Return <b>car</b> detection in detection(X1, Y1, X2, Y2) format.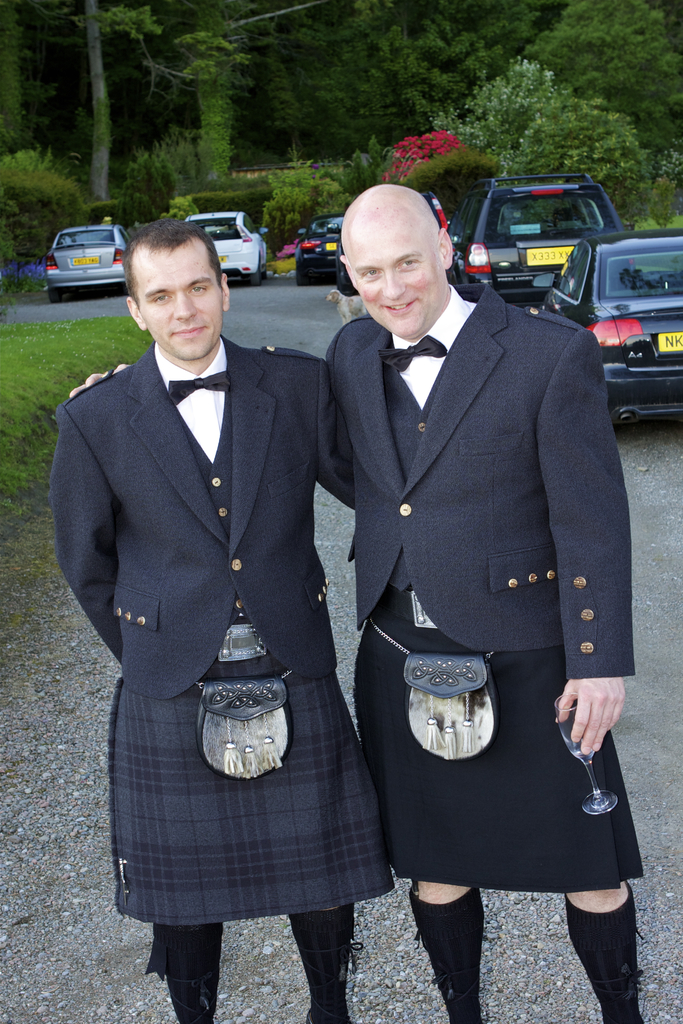
detection(292, 216, 352, 285).
